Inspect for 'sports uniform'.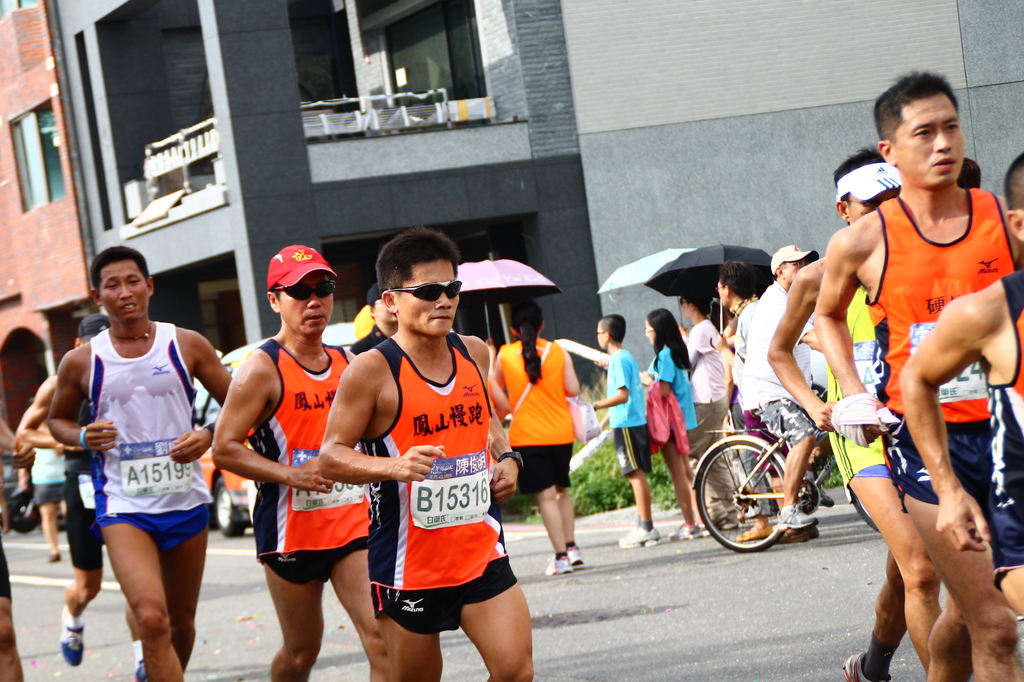
Inspection: <box>653,345,715,541</box>.
